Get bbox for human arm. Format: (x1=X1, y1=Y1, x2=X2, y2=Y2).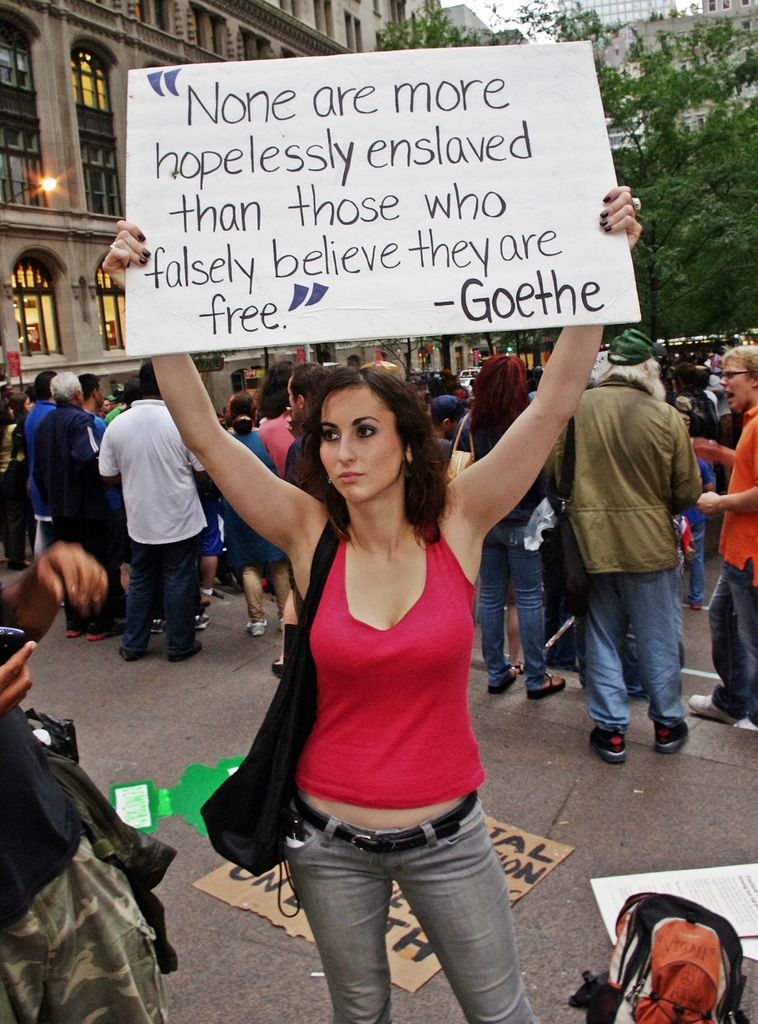
(x1=691, y1=436, x2=741, y2=468).
